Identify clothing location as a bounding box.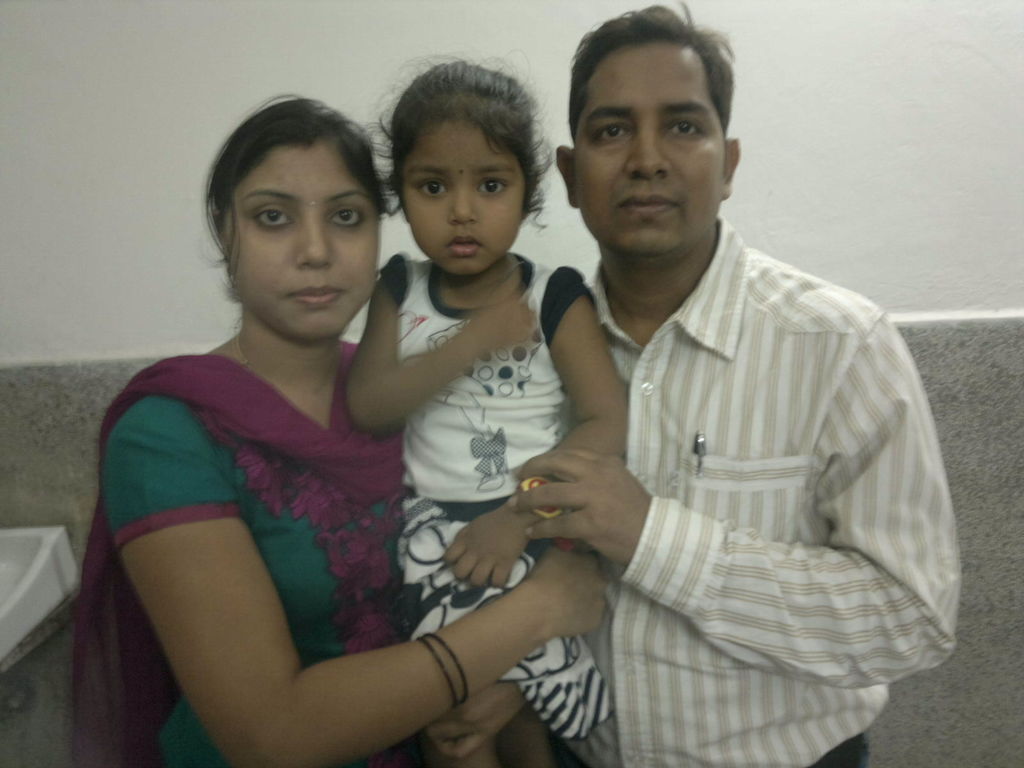
box(565, 218, 963, 767).
